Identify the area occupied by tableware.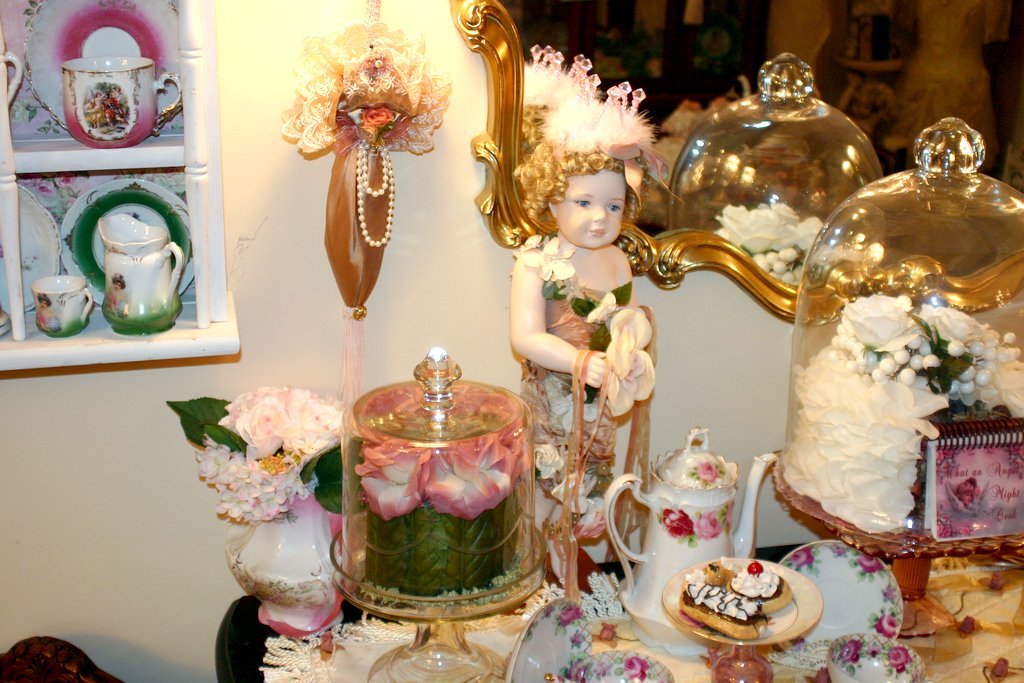
Area: box=[669, 561, 822, 654].
